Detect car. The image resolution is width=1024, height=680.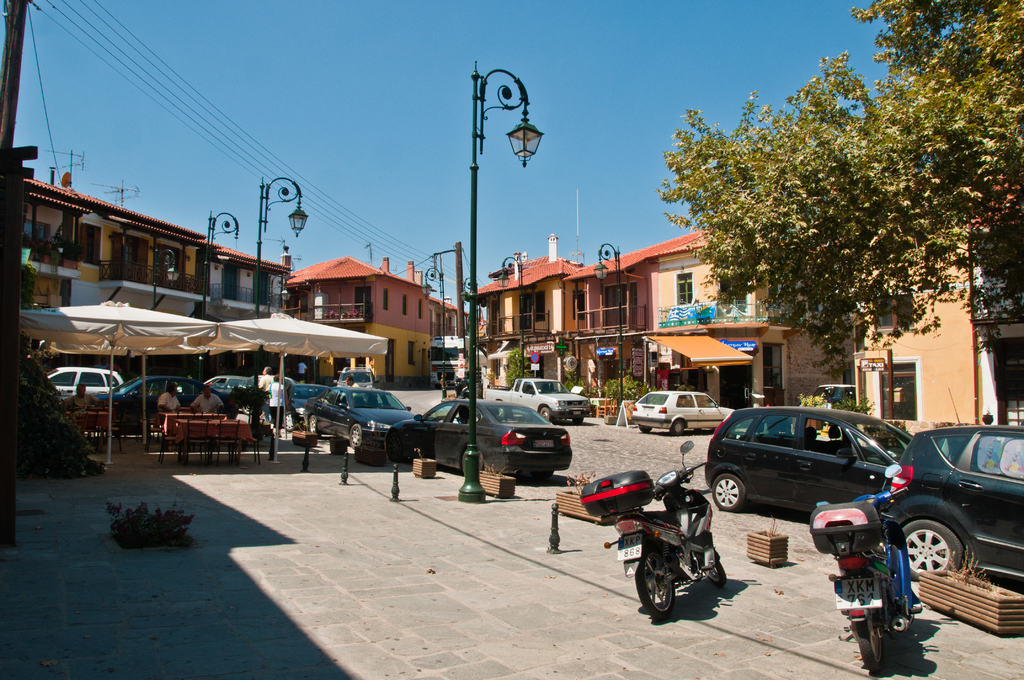
select_region(390, 396, 571, 476).
